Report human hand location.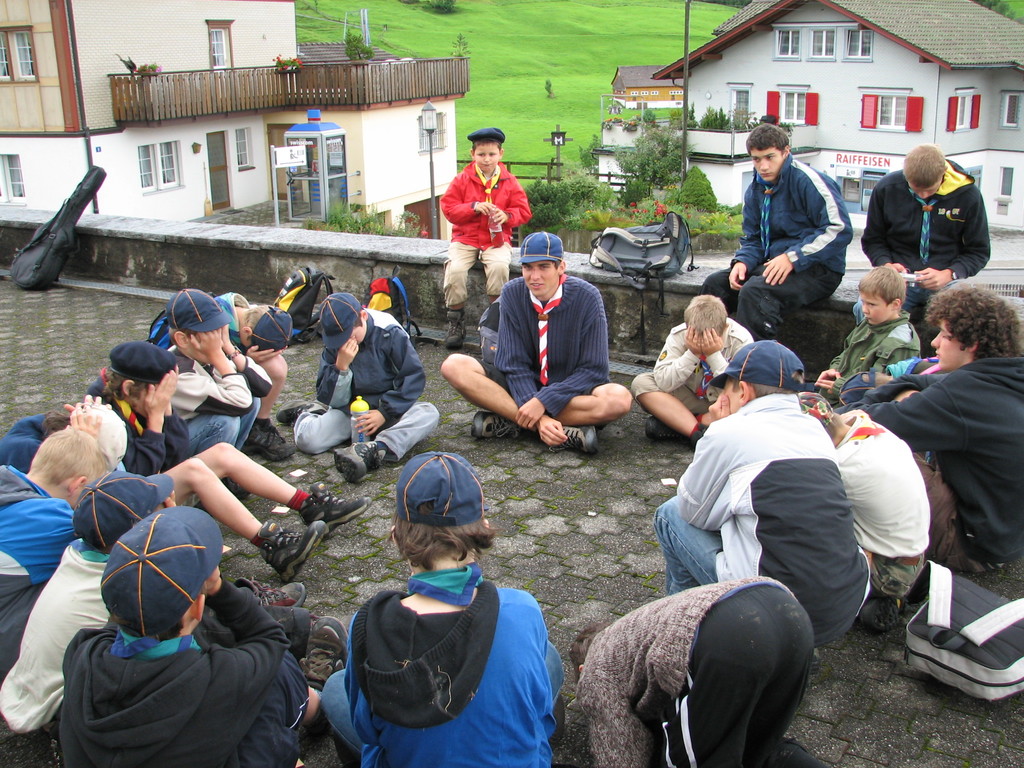
Report: detection(511, 397, 541, 429).
